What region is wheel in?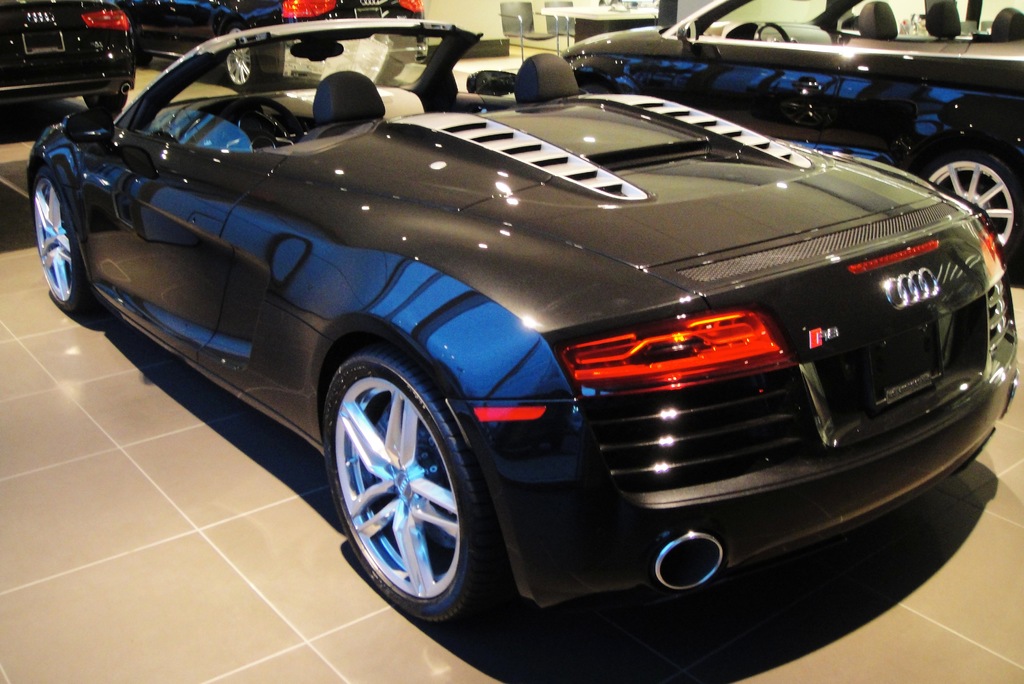
31:166:97:316.
